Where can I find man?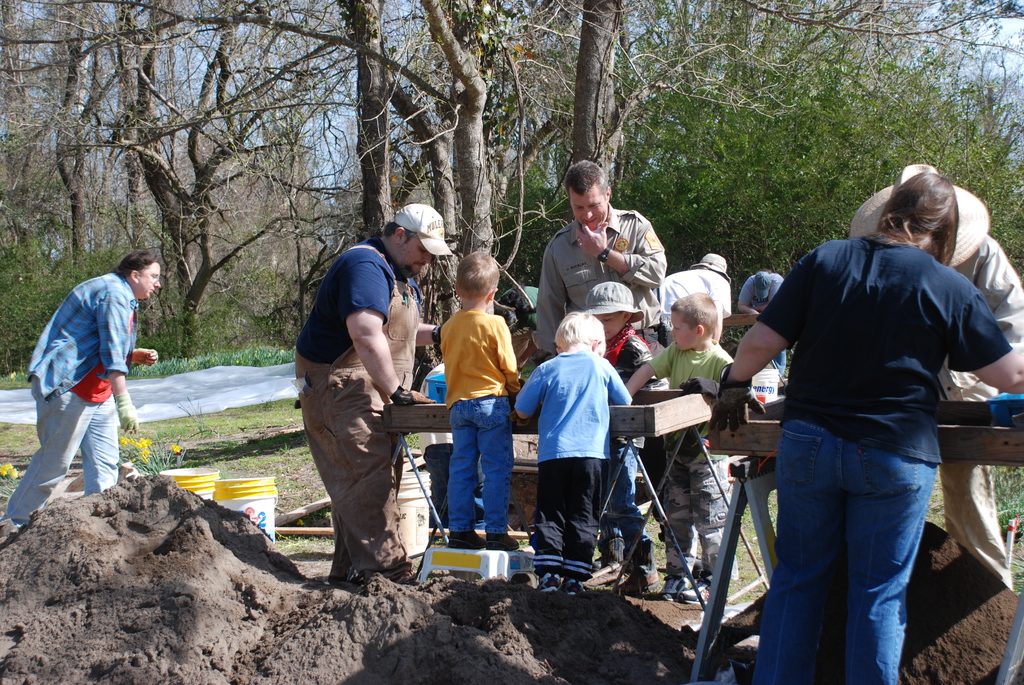
You can find it at (left=3, top=249, right=160, bottom=533).
